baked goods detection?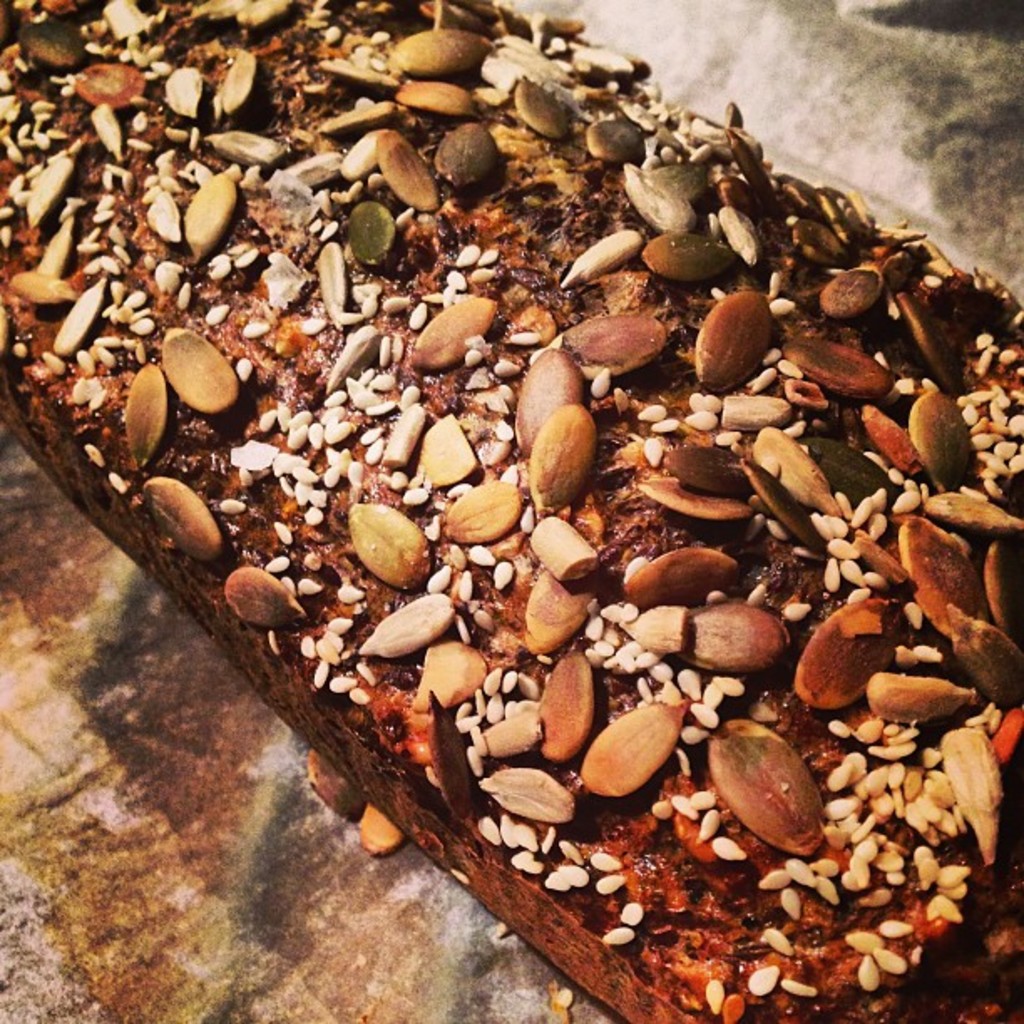
pyautogui.locateOnScreen(0, 0, 1022, 1021)
